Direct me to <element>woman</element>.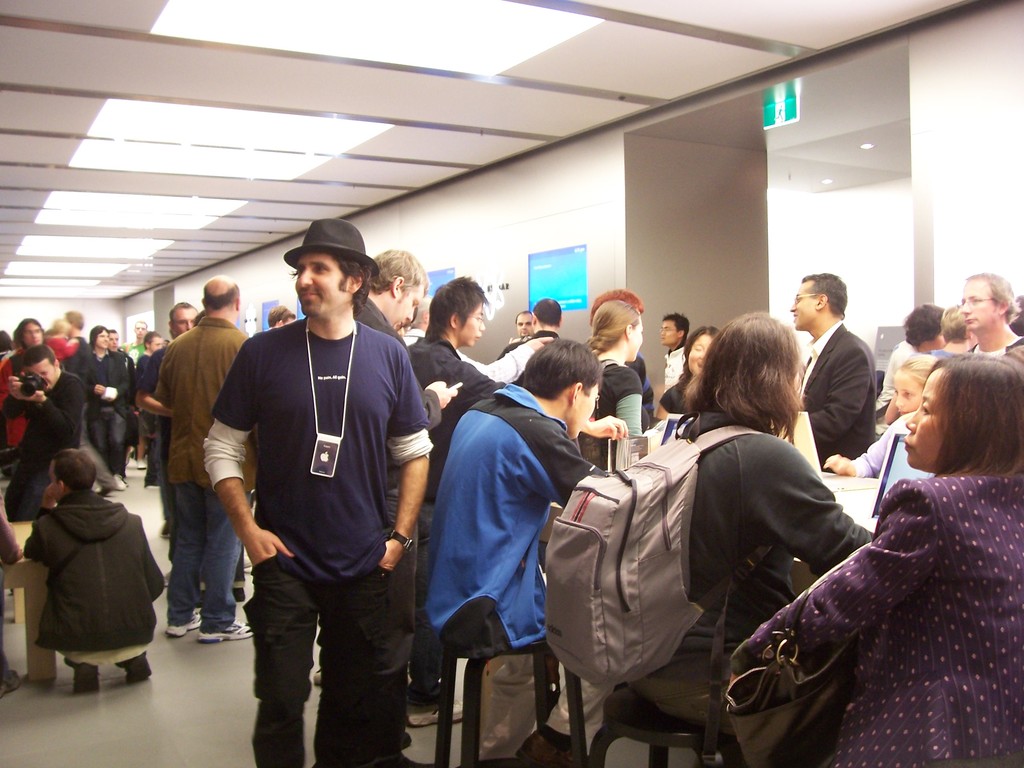
Direction: [left=82, top=326, right=134, bottom=490].
